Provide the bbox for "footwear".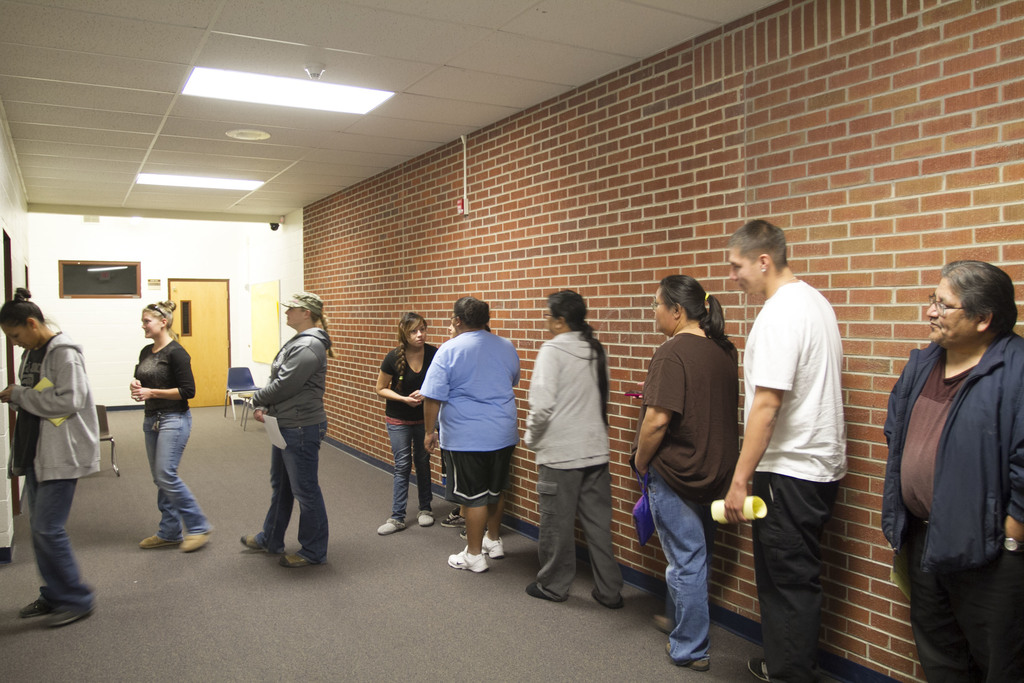
x1=416, y1=509, x2=433, y2=523.
